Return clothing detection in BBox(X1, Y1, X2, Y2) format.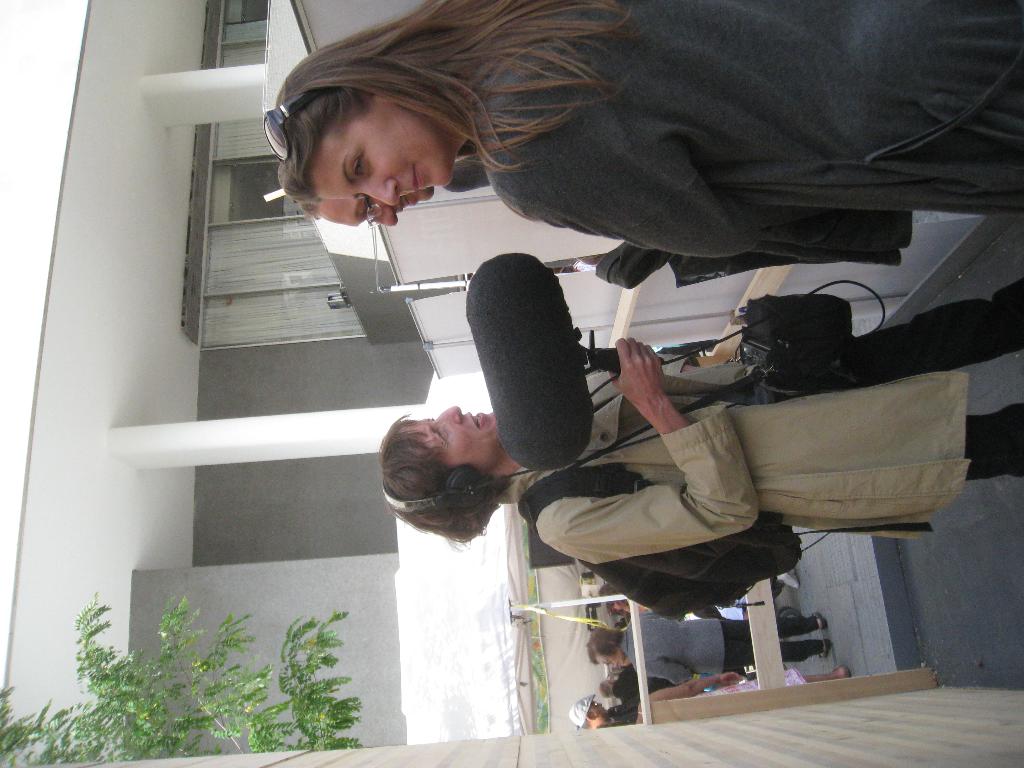
BBox(511, 240, 922, 650).
